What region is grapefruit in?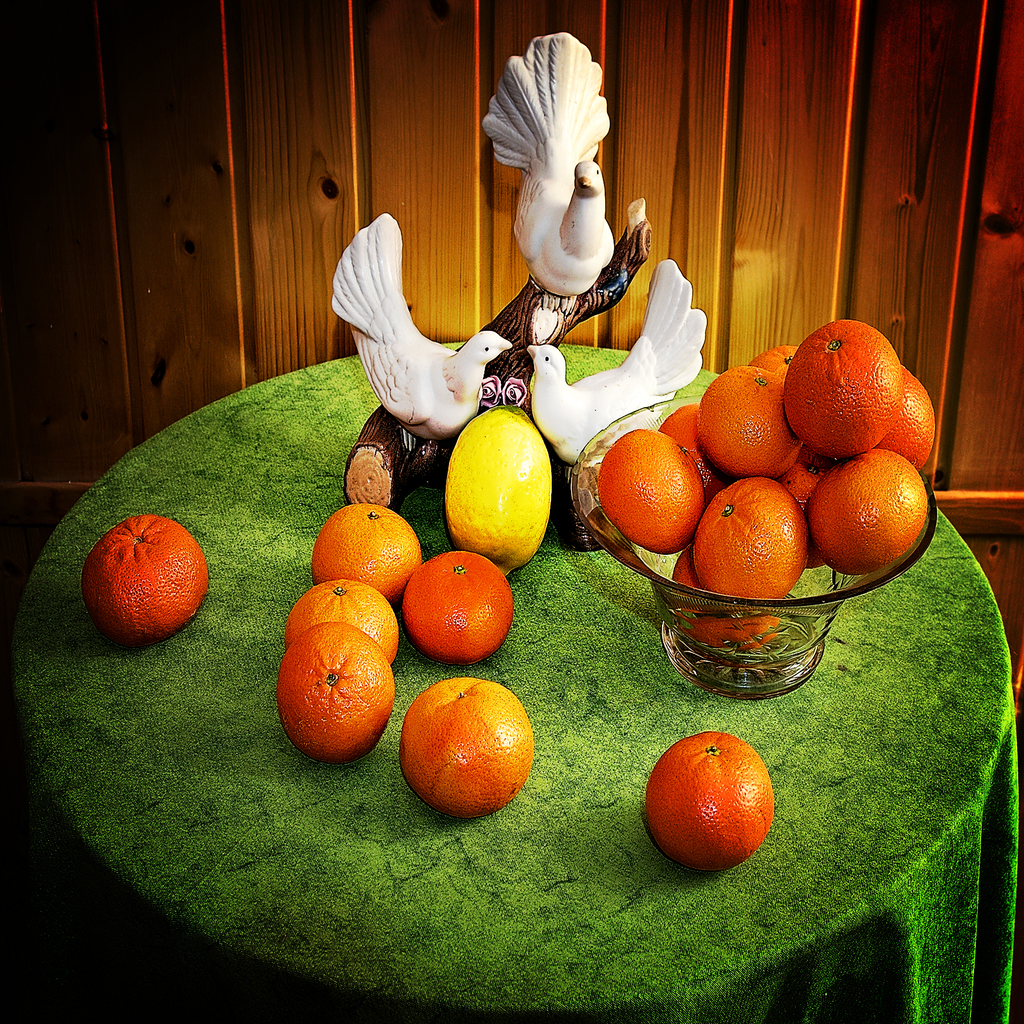
818, 463, 950, 567.
